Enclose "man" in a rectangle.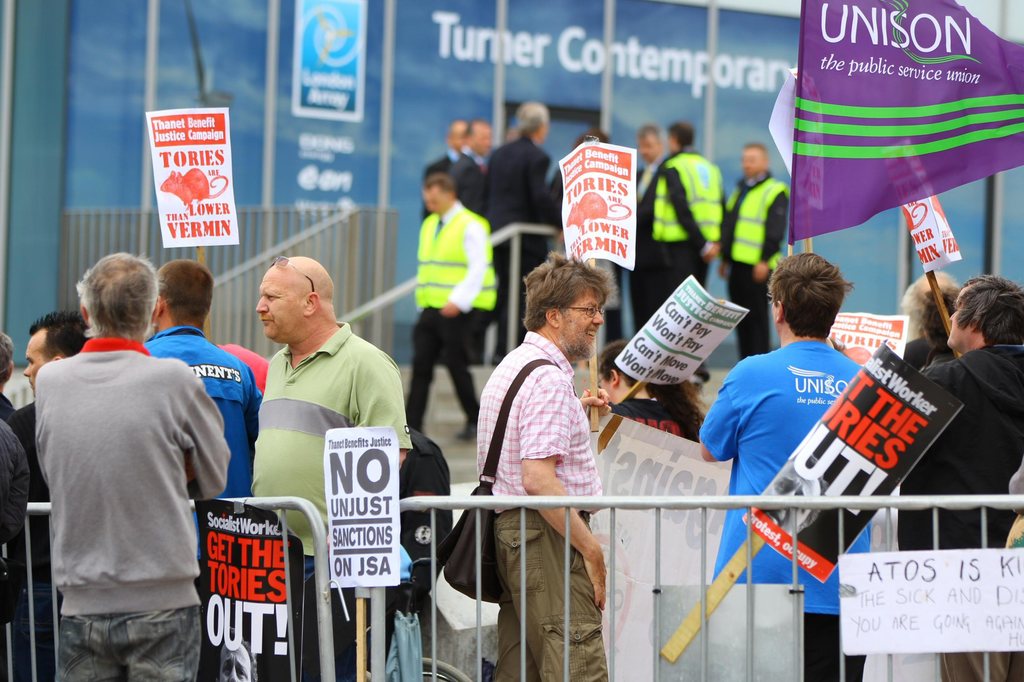
bbox(26, 255, 232, 681).
